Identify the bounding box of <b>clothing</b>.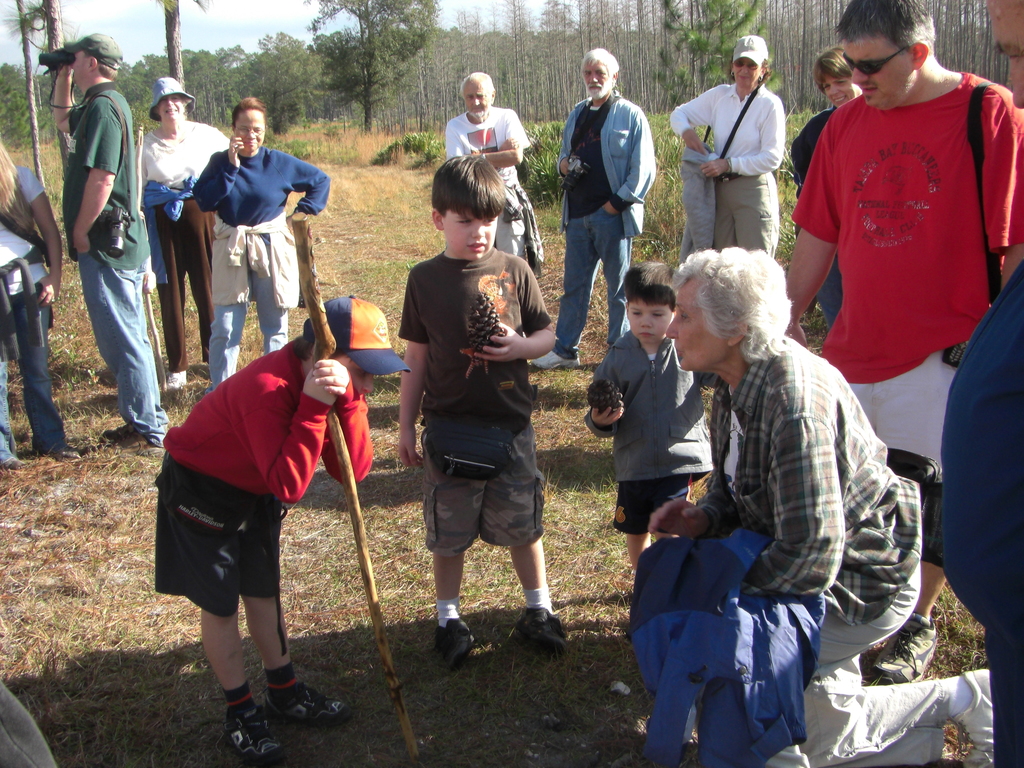
[left=147, top=328, right=371, bottom=627].
